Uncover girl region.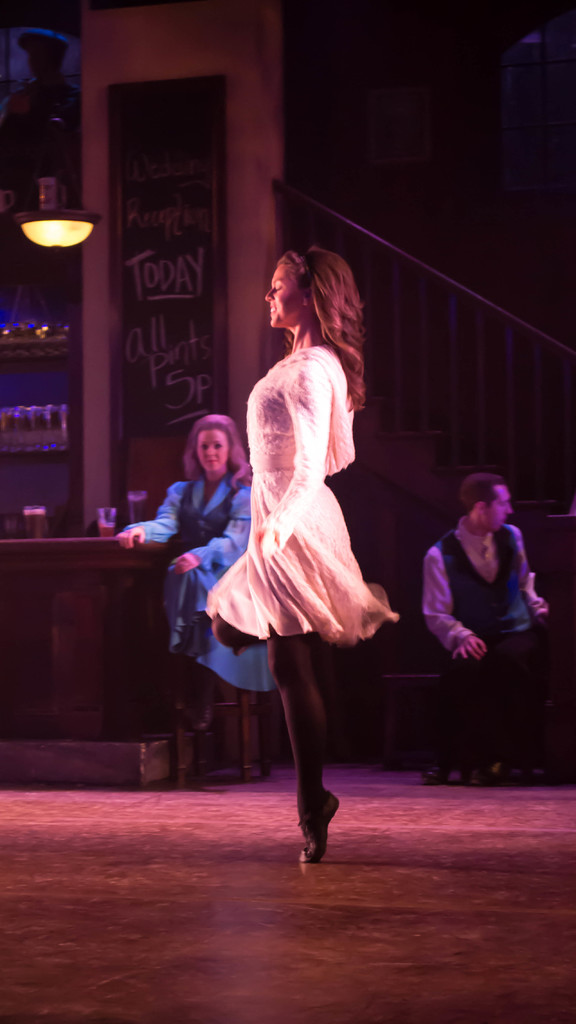
Uncovered: {"x1": 193, "y1": 239, "x2": 410, "y2": 886}.
